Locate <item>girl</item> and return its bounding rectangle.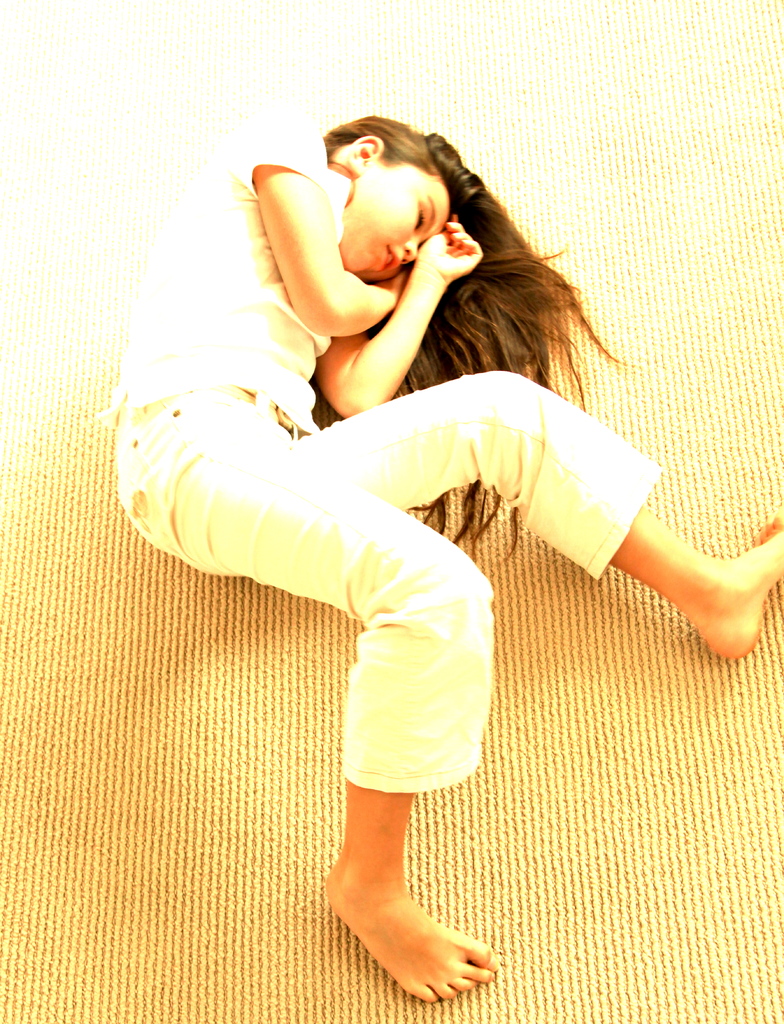
<bbox>106, 108, 783, 1004</bbox>.
